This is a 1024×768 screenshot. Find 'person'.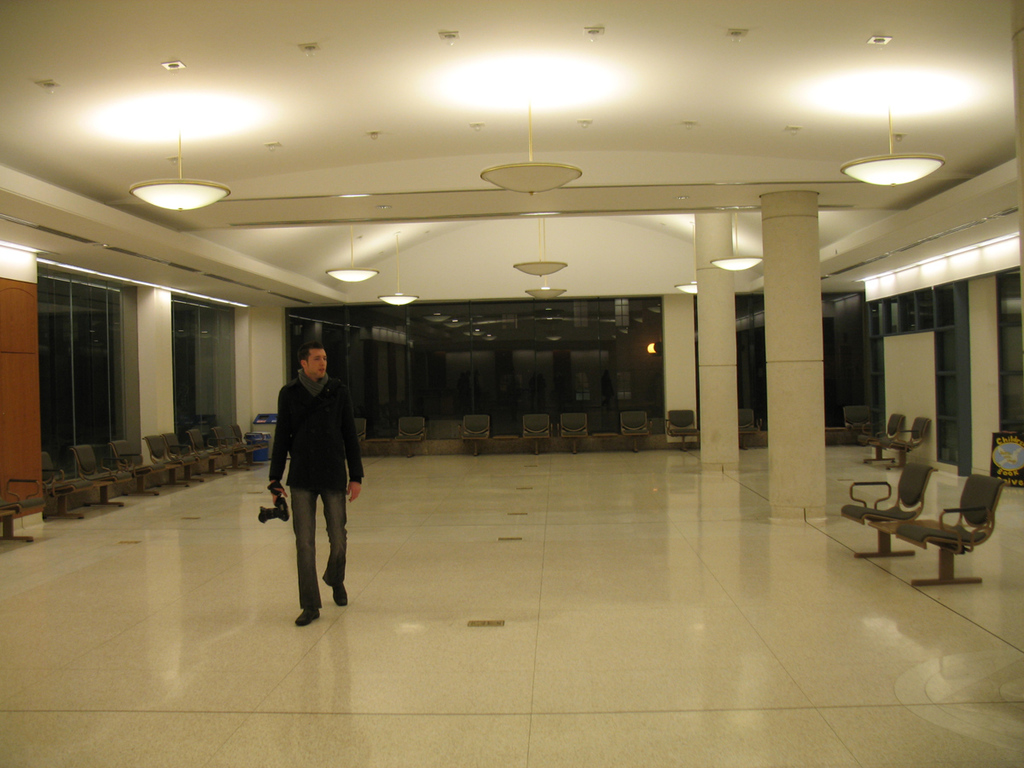
Bounding box: Rect(254, 335, 347, 632).
